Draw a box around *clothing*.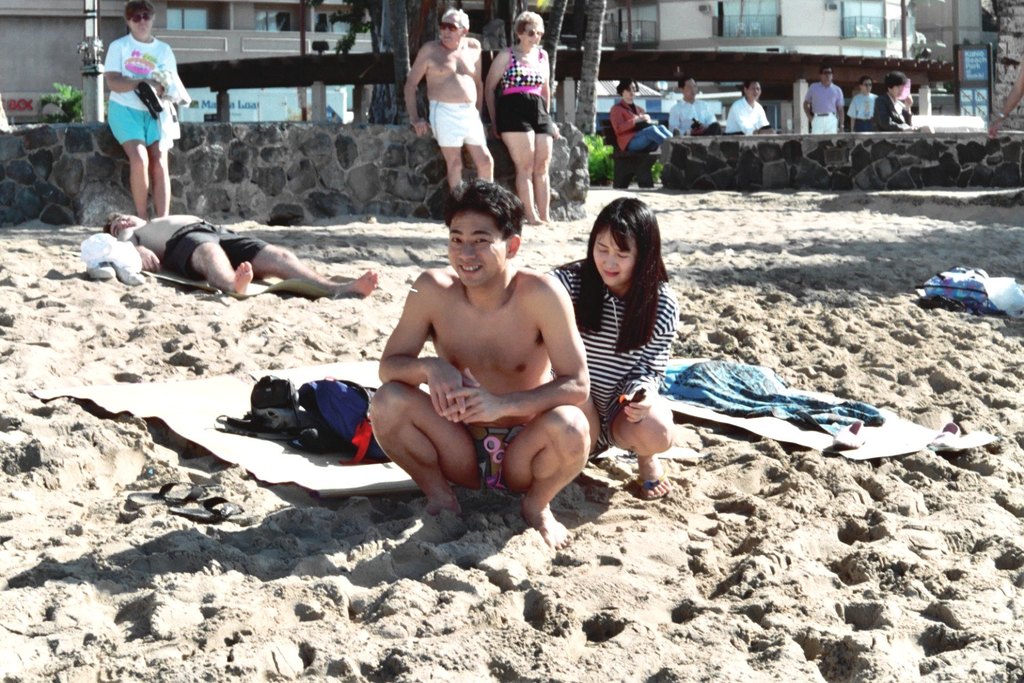
[x1=801, y1=78, x2=849, y2=133].
